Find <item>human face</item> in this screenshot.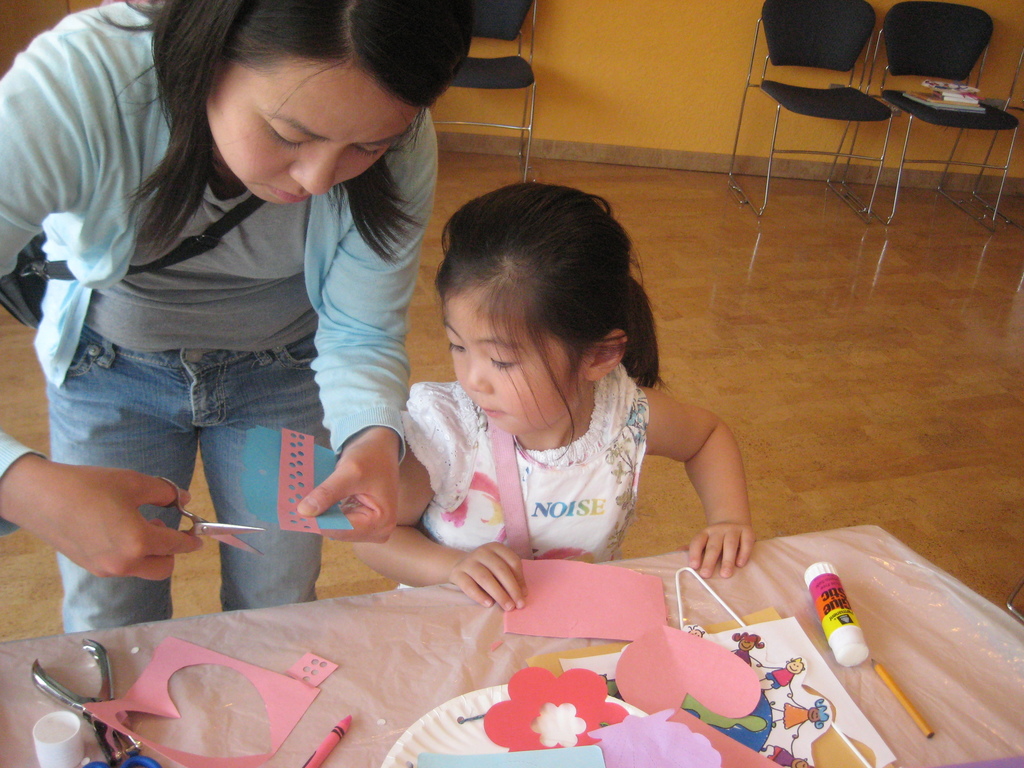
The bounding box for <item>human face</item> is 170:35:422:202.
